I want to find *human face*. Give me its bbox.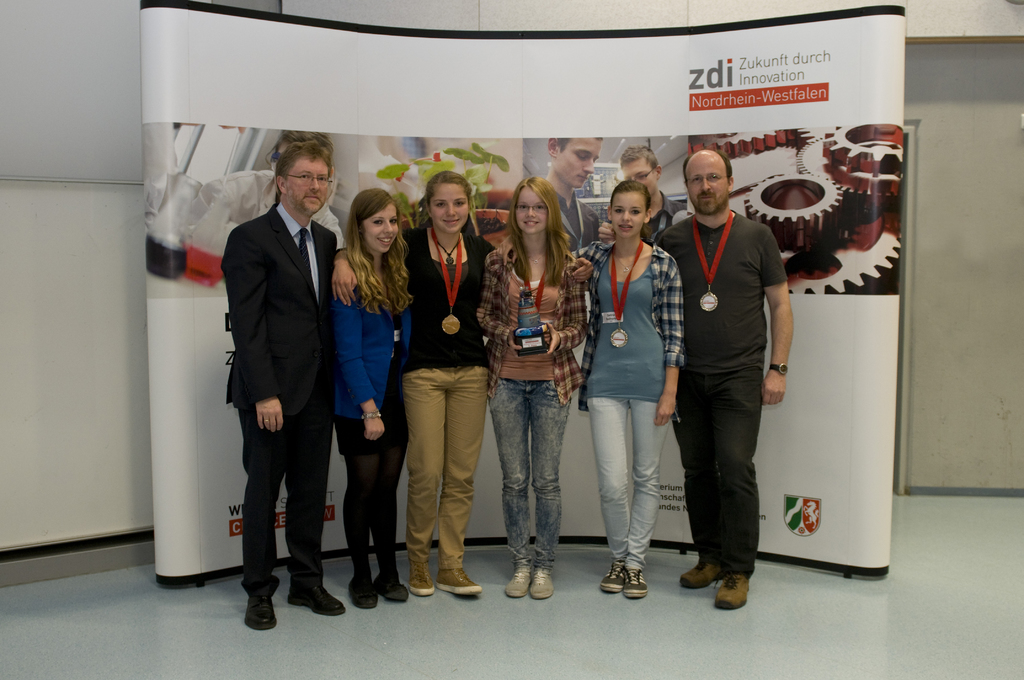
Rect(686, 155, 726, 222).
